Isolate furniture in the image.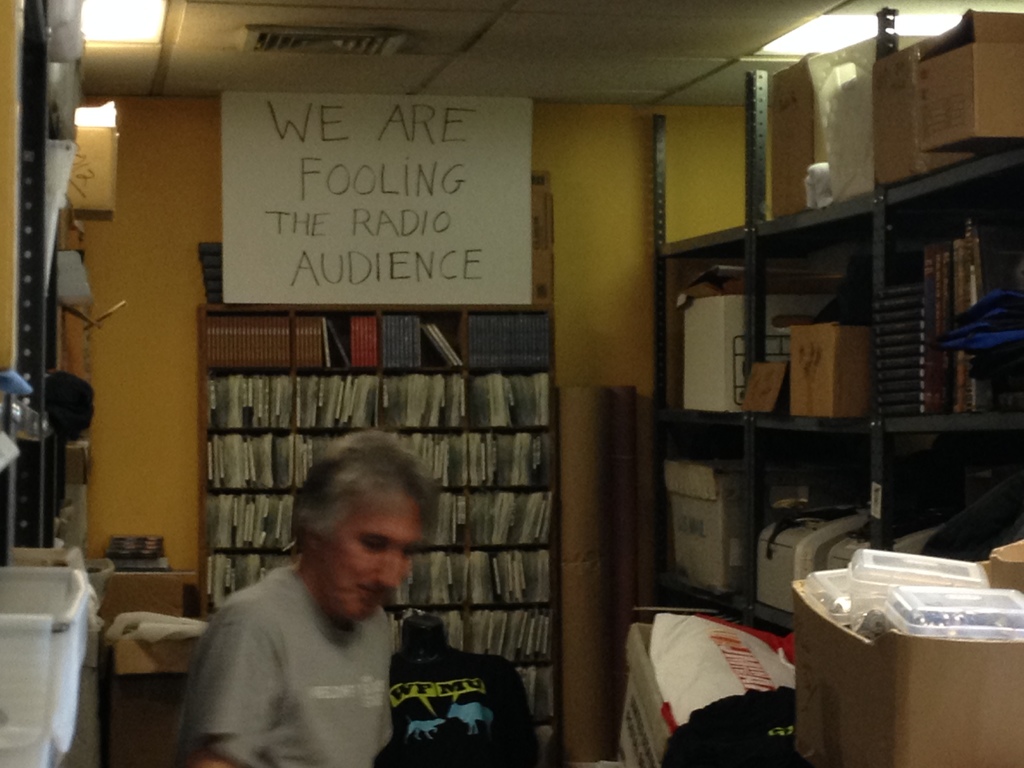
Isolated region: box=[0, 0, 81, 572].
